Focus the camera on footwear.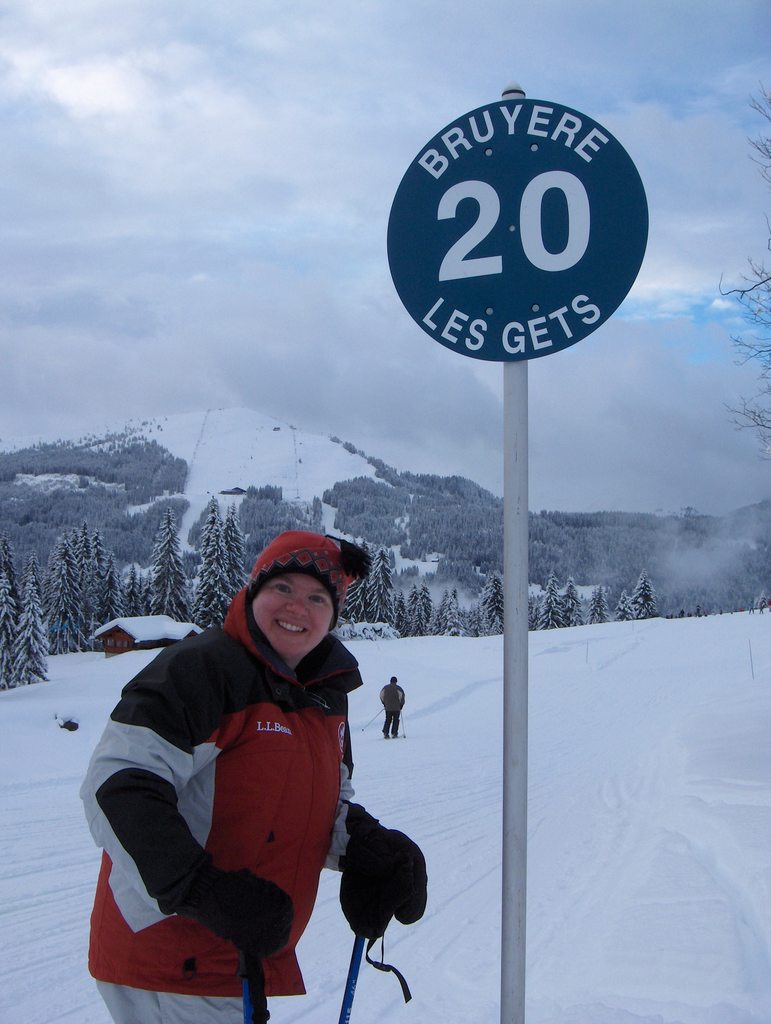
Focus region: detection(381, 733, 390, 738).
